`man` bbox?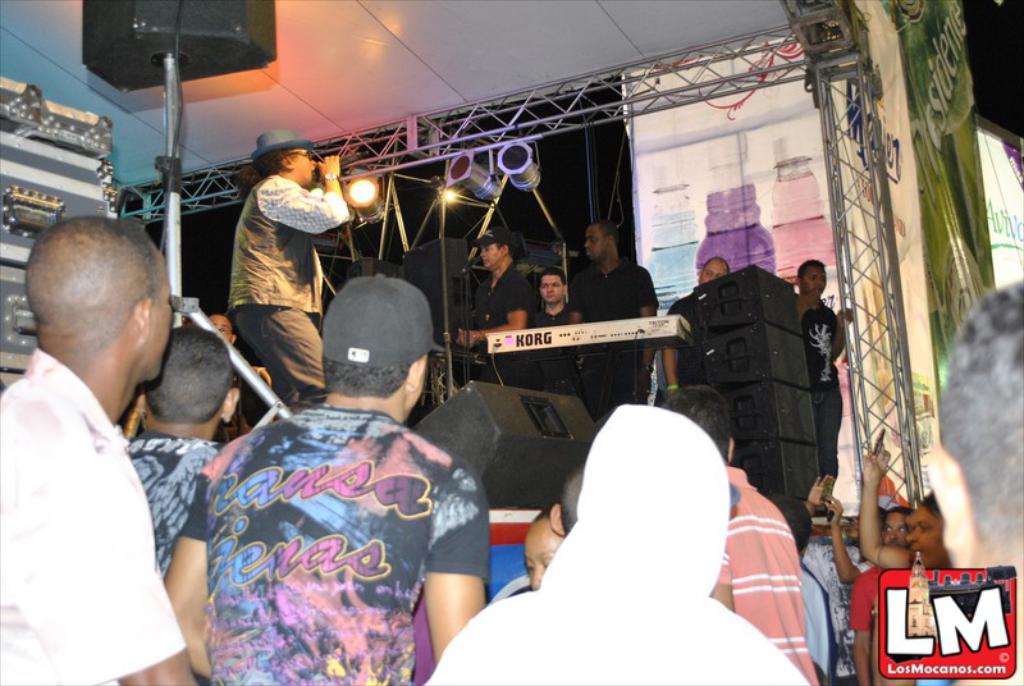
x1=116, y1=323, x2=243, y2=586
